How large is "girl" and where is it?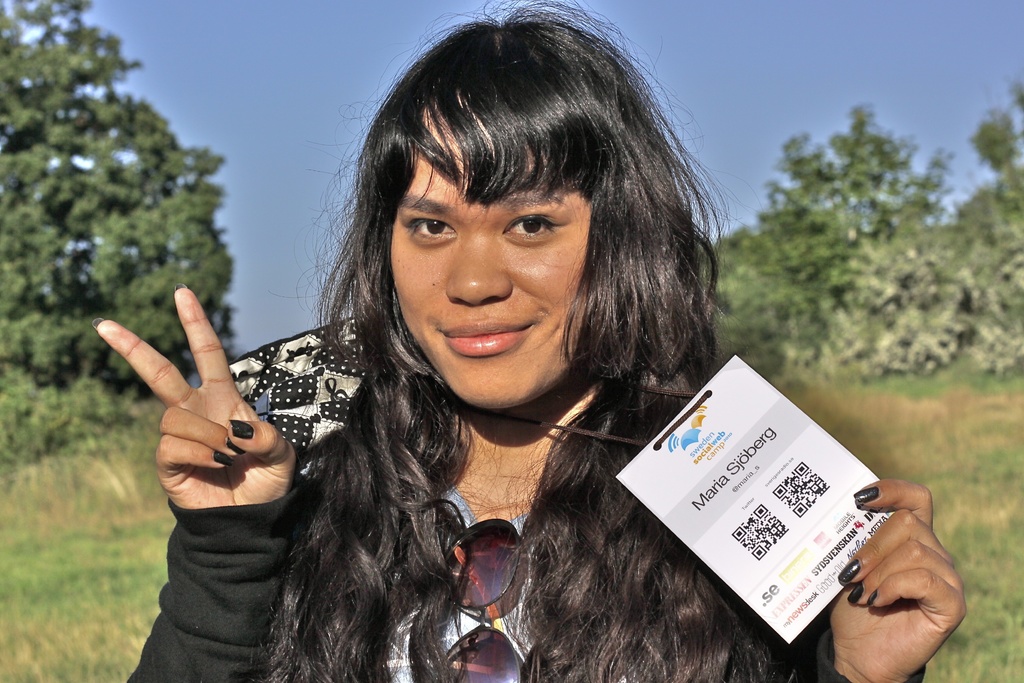
Bounding box: <region>95, 2, 968, 682</region>.
